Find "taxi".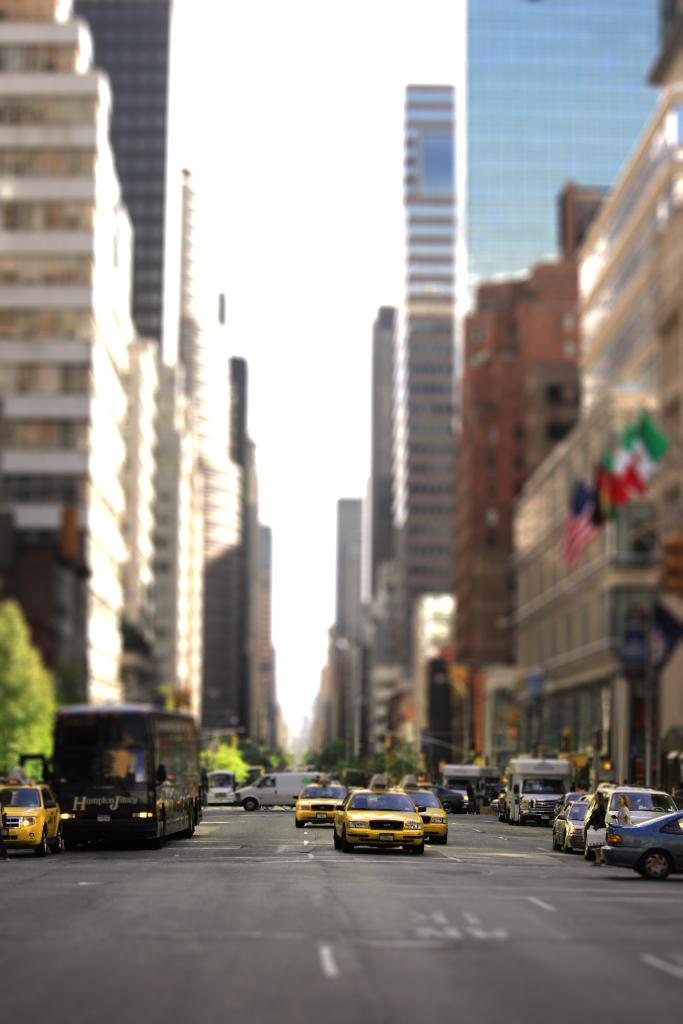
bbox=(318, 784, 452, 856).
